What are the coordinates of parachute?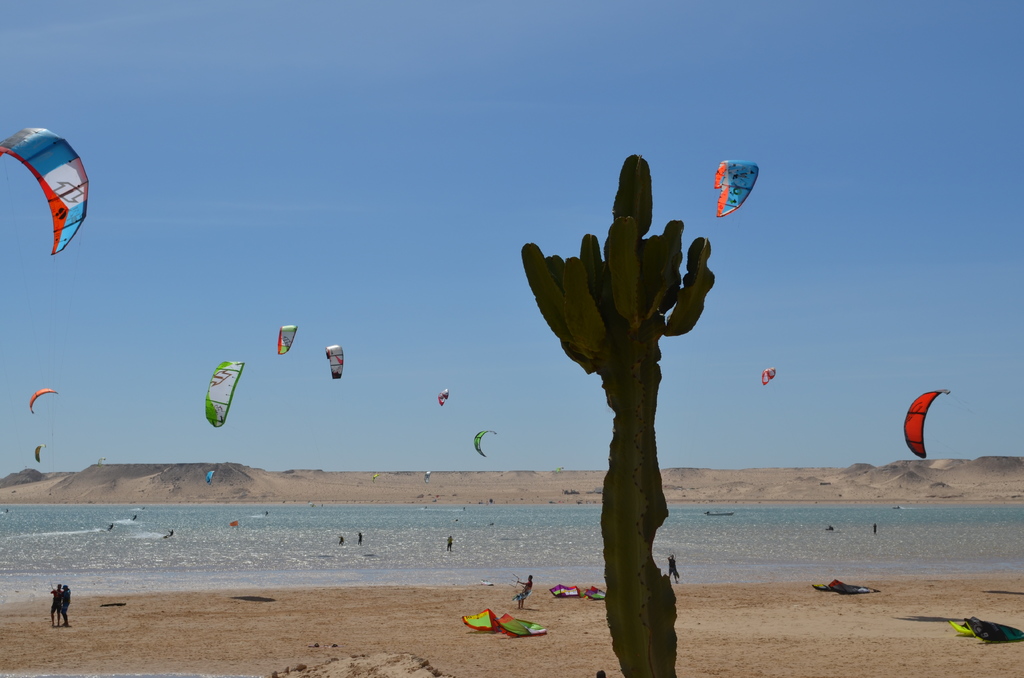
BBox(713, 157, 760, 218).
